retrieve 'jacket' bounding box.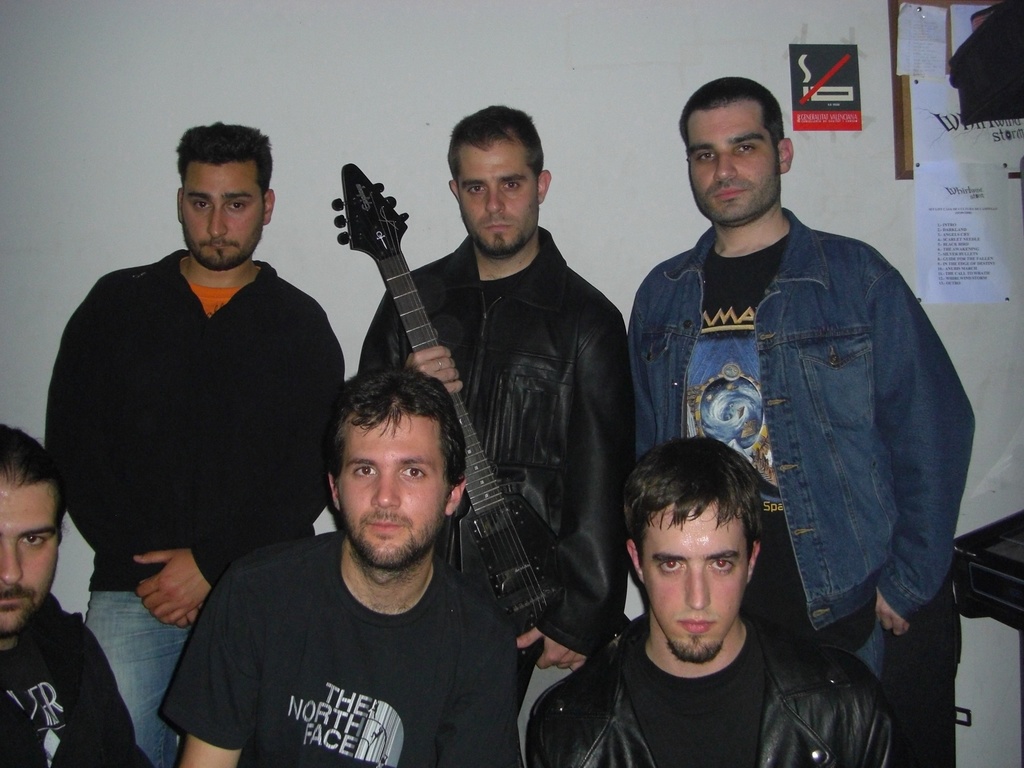
Bounding box: (361,221,636,662).
